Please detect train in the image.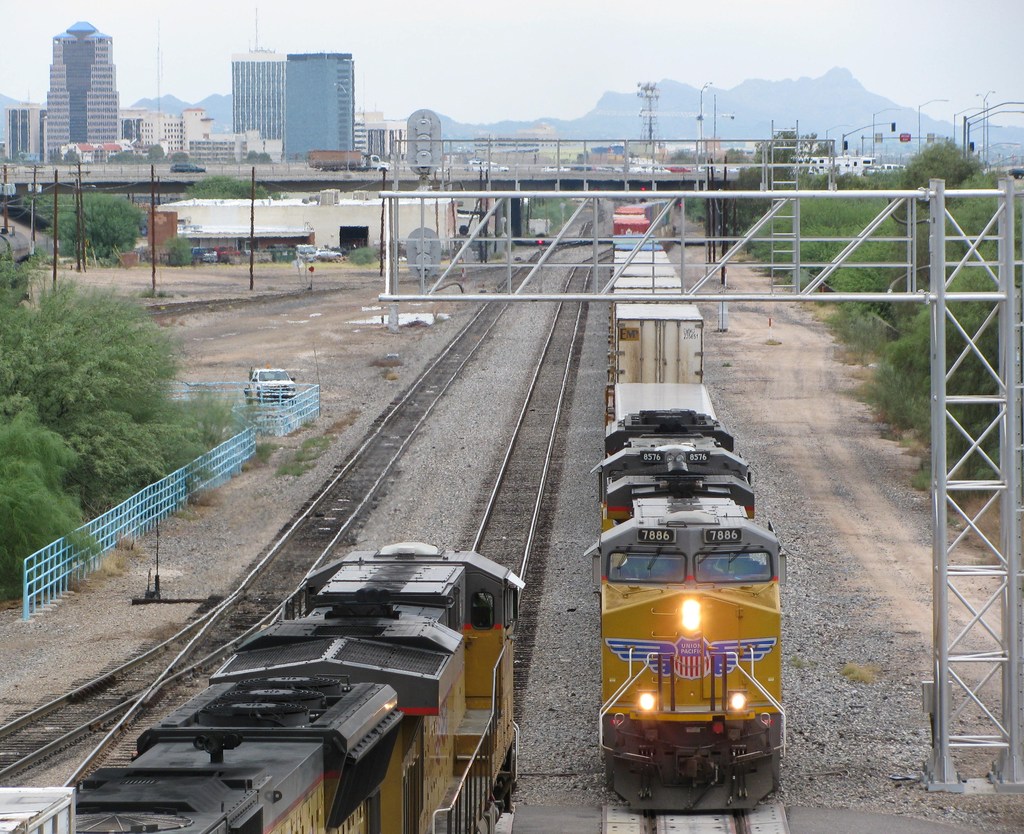
(x1=580, y1=202, x2=788, y2=812).
